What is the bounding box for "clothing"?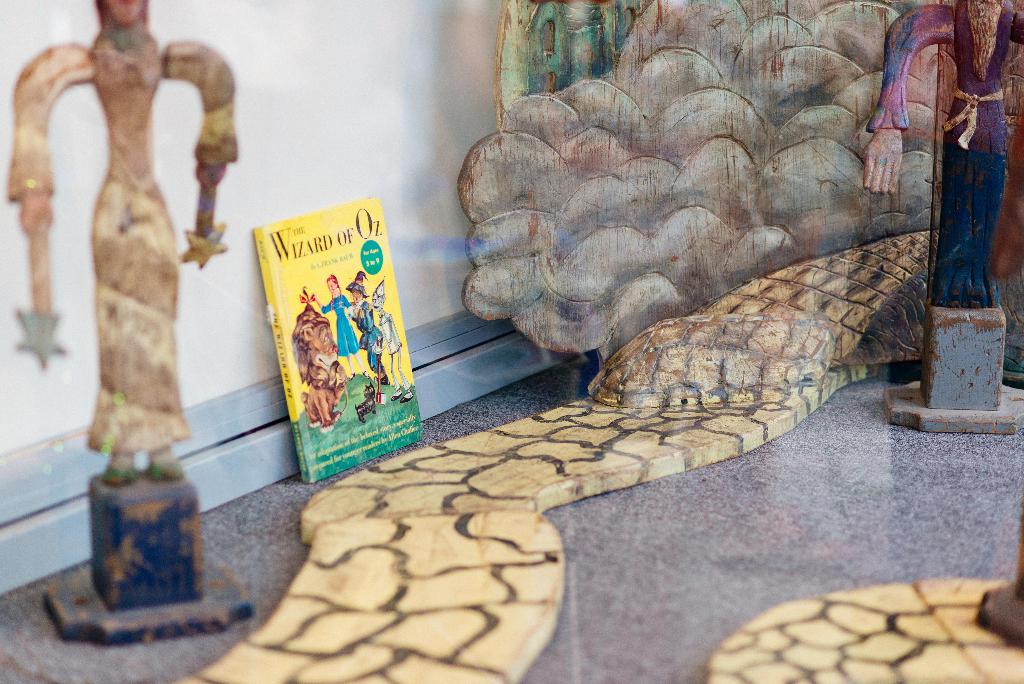
bbox(319, 297, 355, 352).
